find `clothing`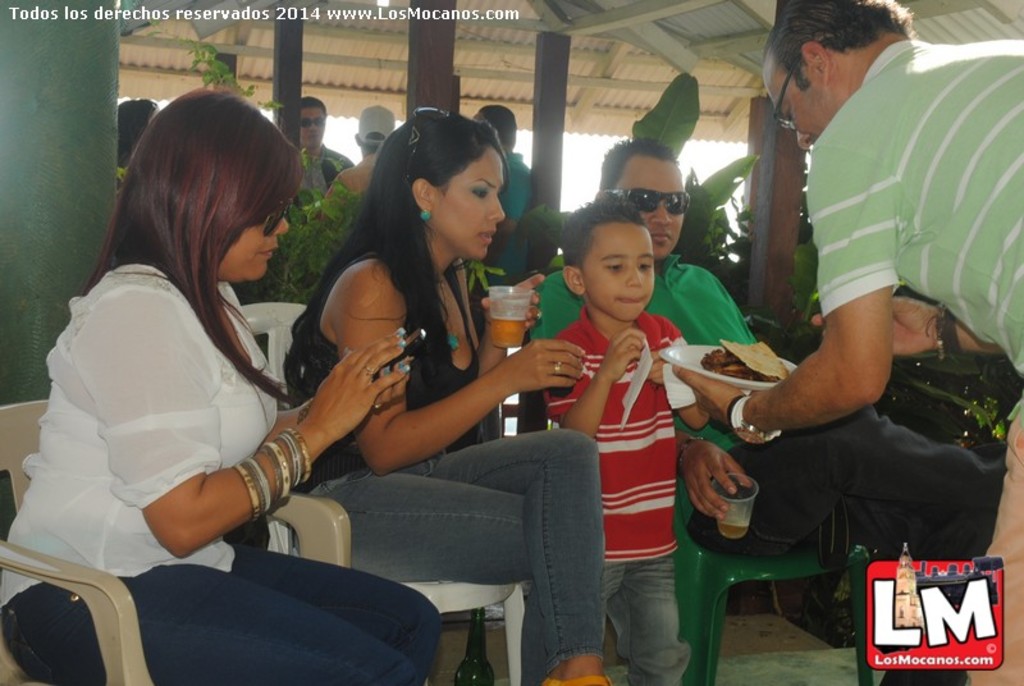
[492, 145, 531, 227]
